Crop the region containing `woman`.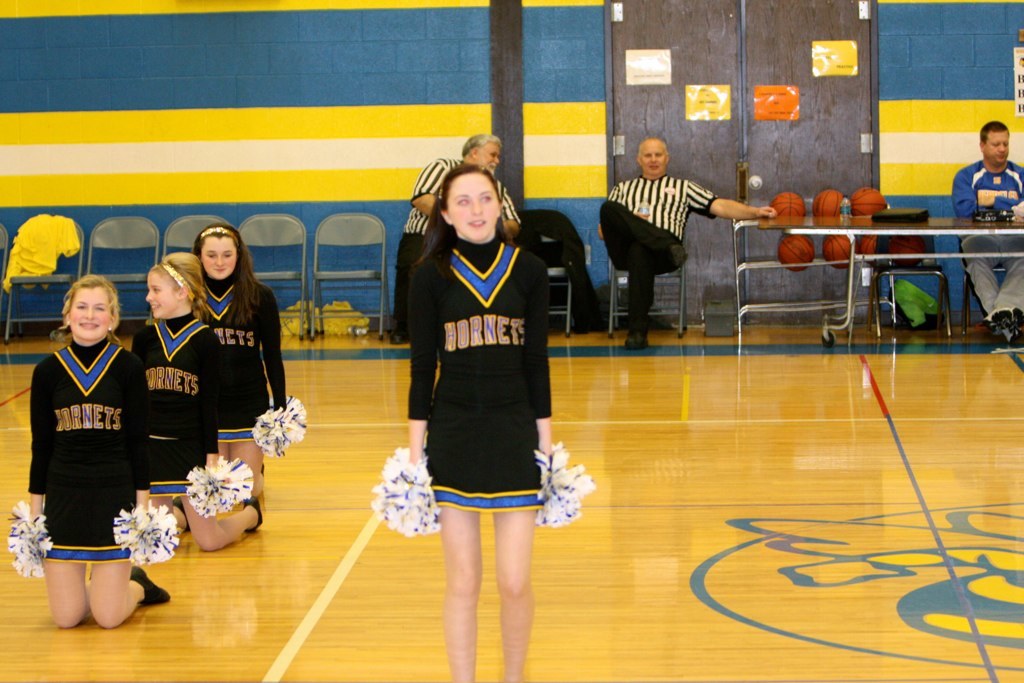
Crop region: left=24, top=275, right=172, bottom=629.
